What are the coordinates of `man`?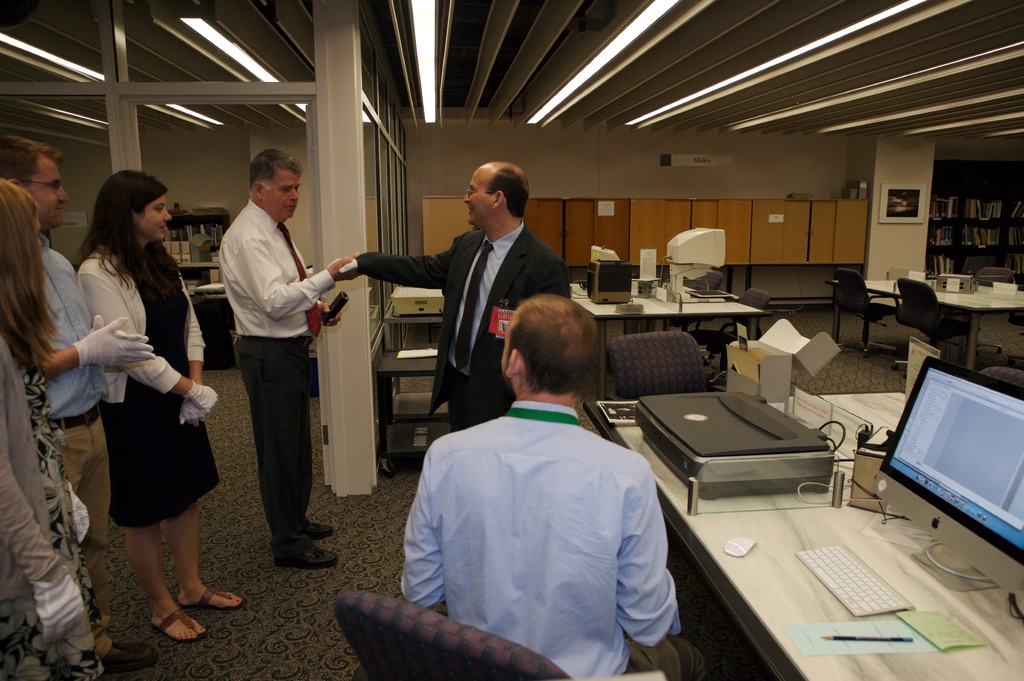
locate(211, 152, 366, 570).
